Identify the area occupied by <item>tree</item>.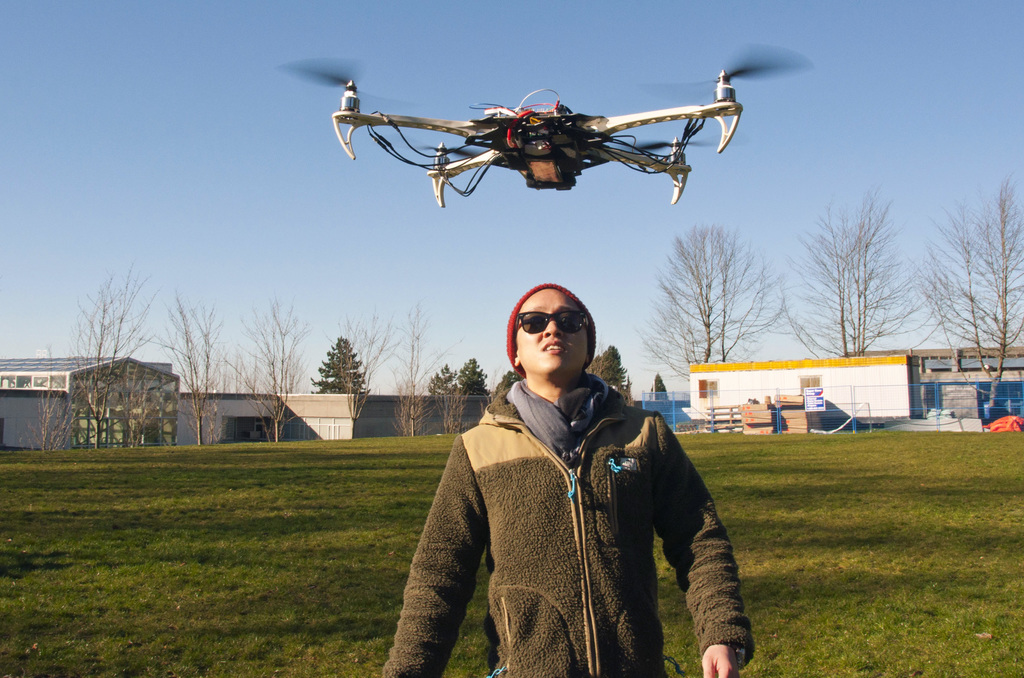
Area: rect(144, 284, 236, 448).
